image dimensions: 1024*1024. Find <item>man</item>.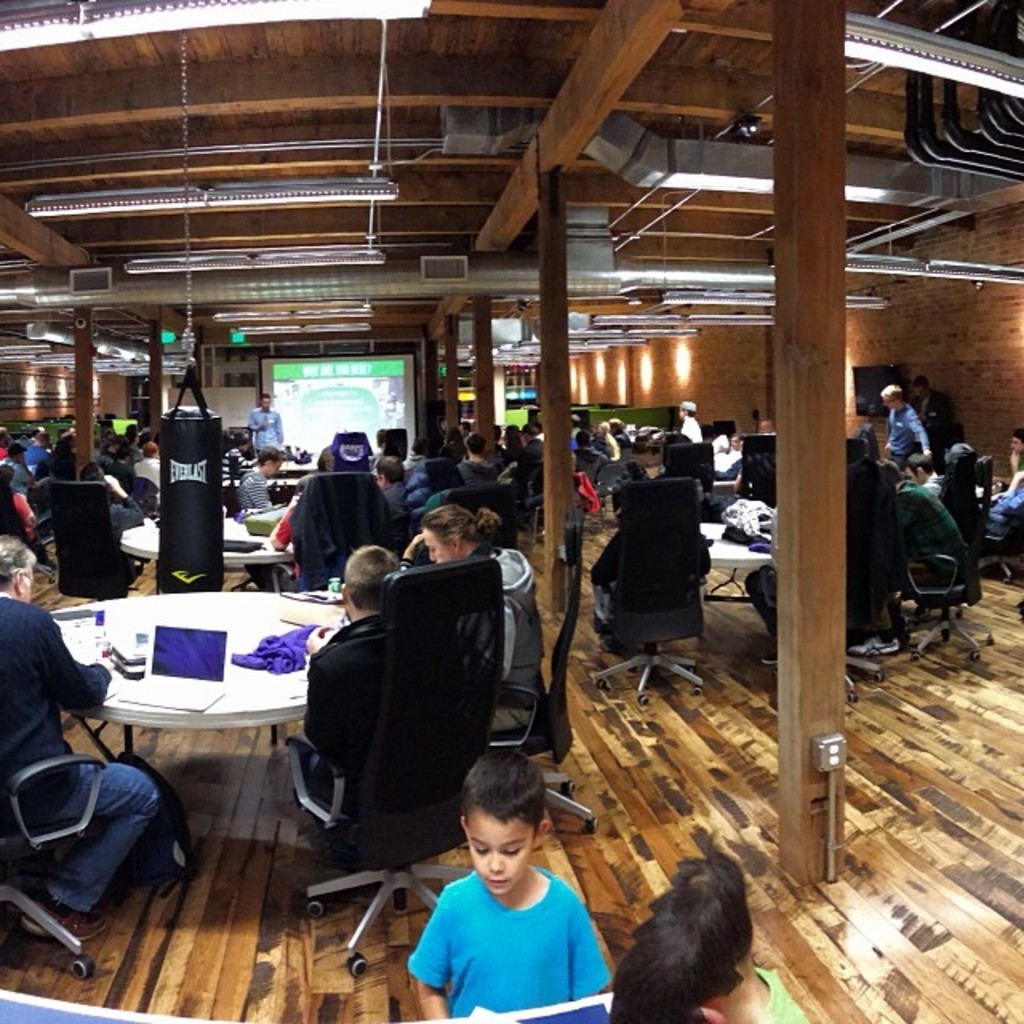
<bbox>381, 453, 419, 549</bbox>.
